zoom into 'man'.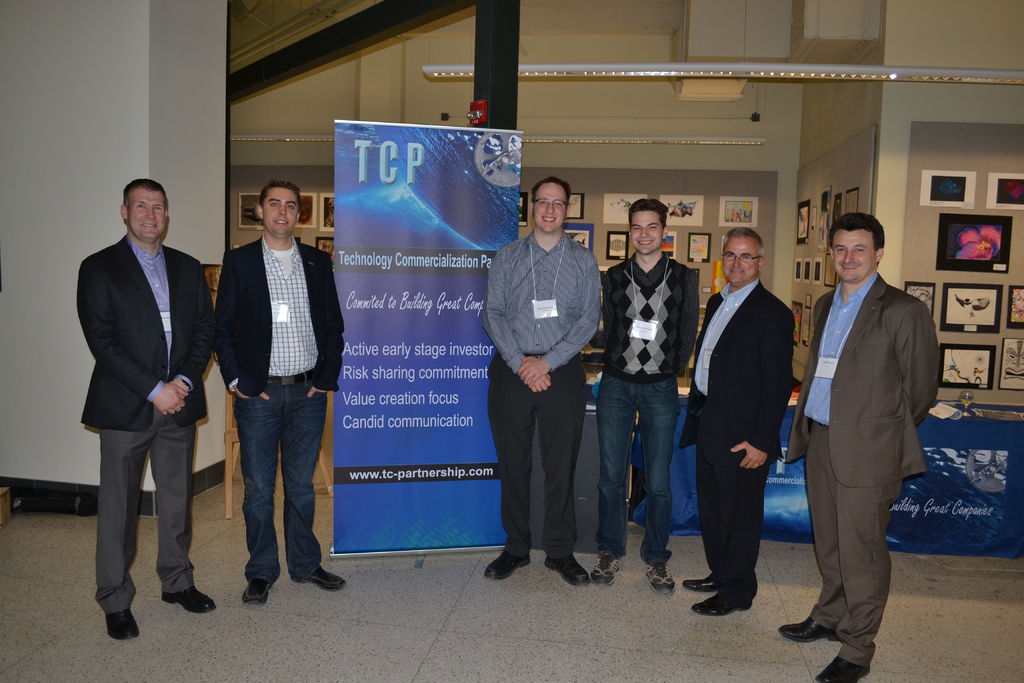
Zoom target: <bbox>213, 179, 349, 609</bbox>.
